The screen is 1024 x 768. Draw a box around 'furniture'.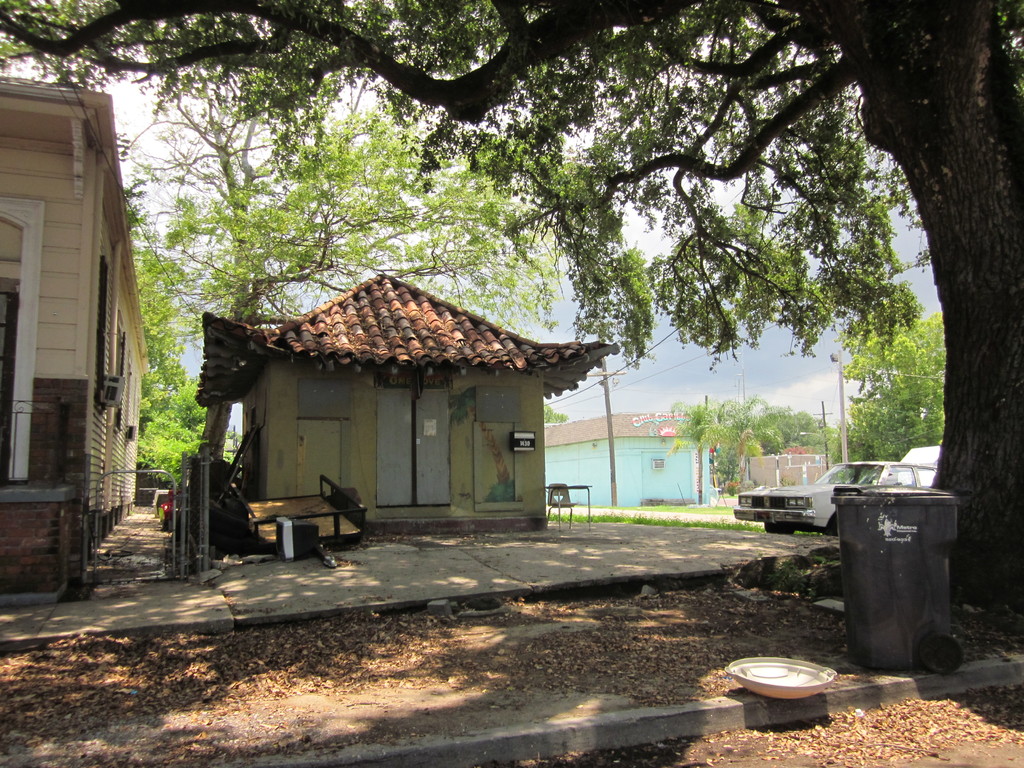
select_region(550, 485, 591, 530).
